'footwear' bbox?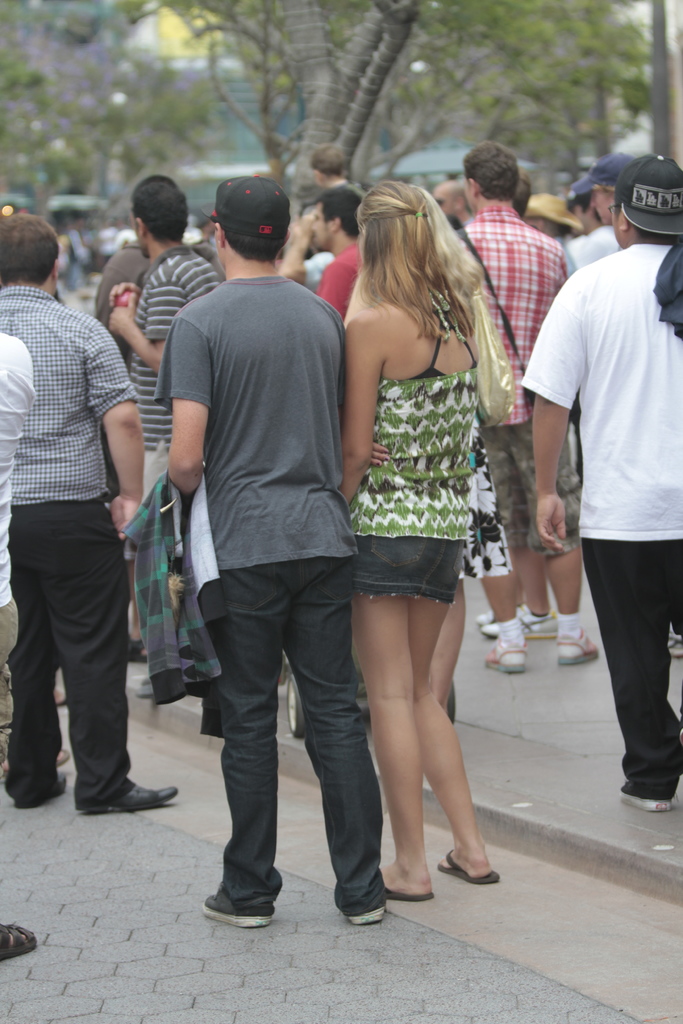
(x1=0, y1=738, x2=67, y2=772)
